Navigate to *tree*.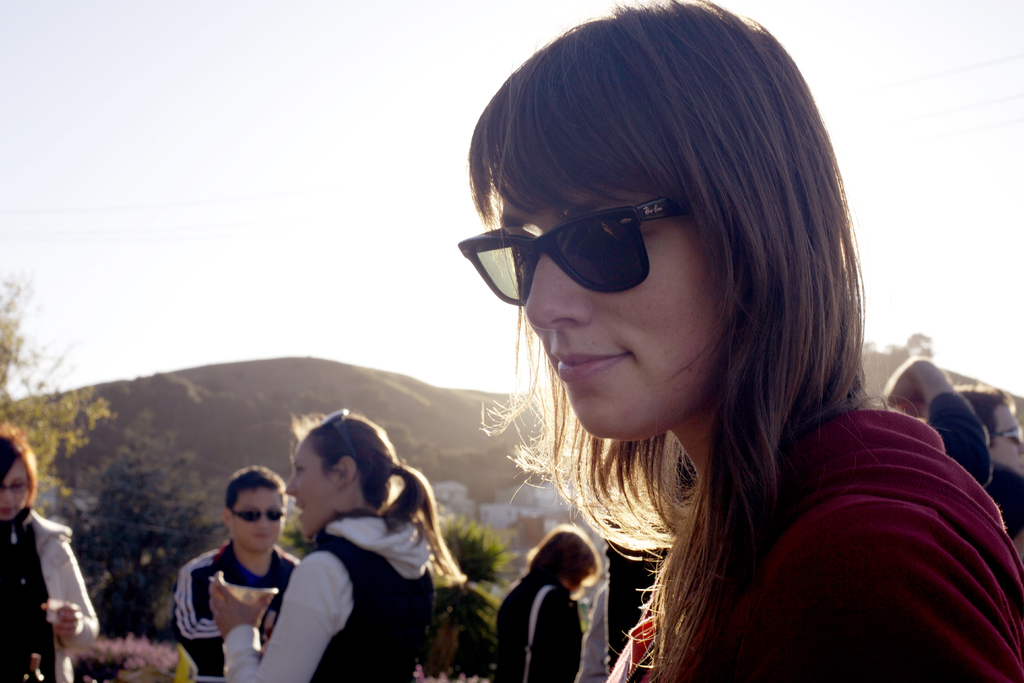
Navigation target: Rect(48, 413, 222, 647).
